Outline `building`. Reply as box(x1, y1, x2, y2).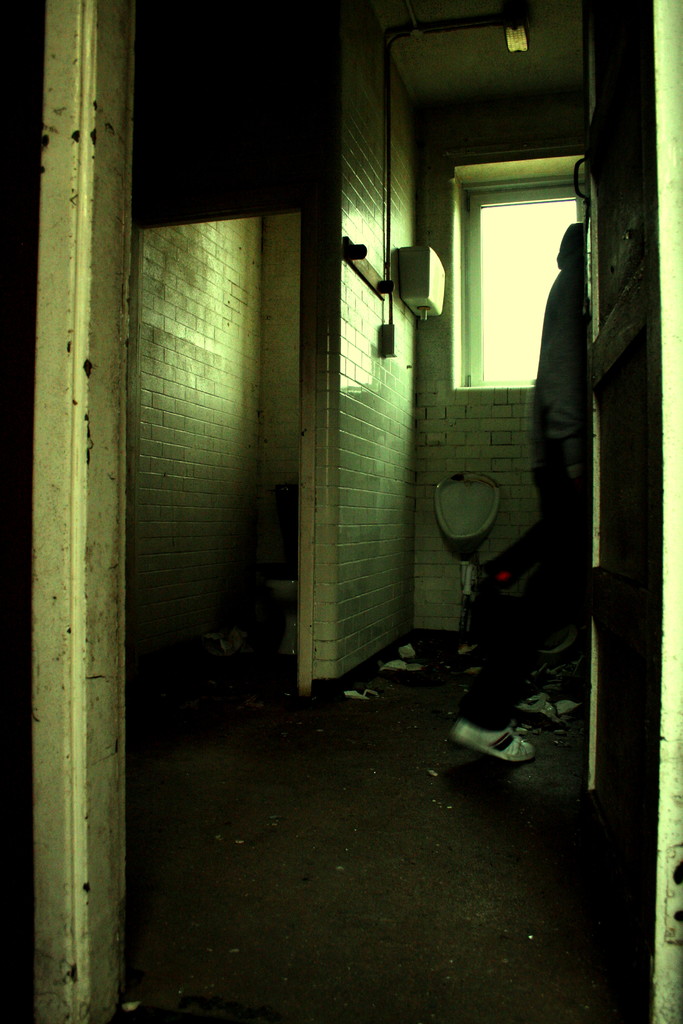
box(0, 0, 682, 1023).
